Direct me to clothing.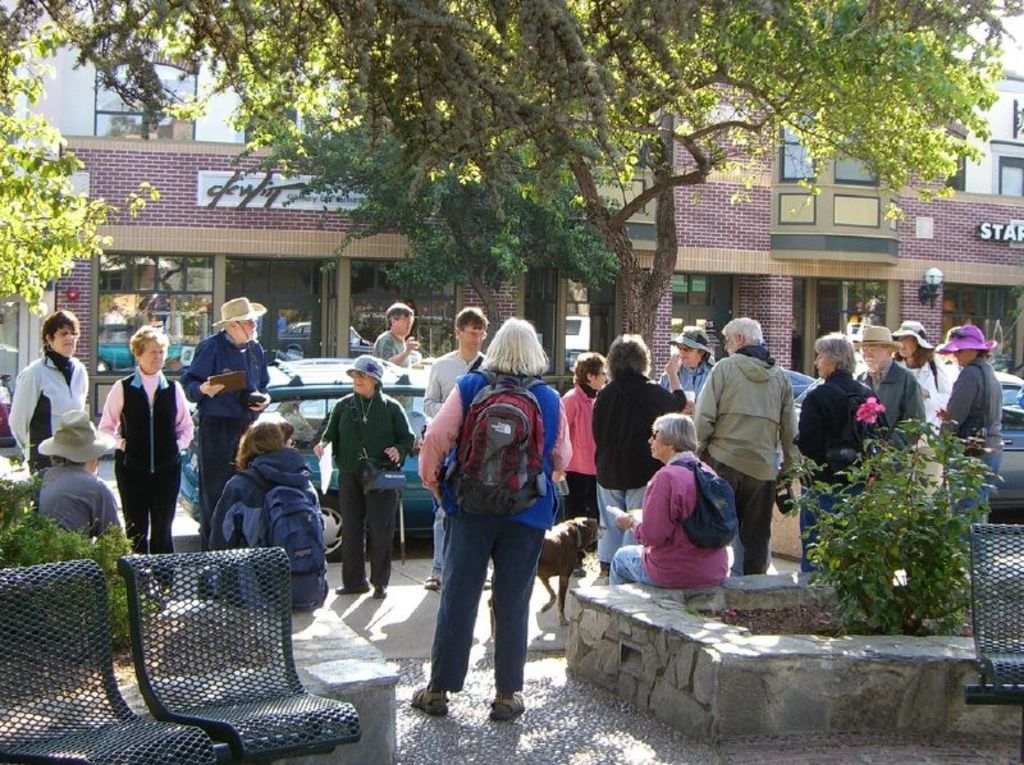
Direction: box(797, 366, 876, 576).
